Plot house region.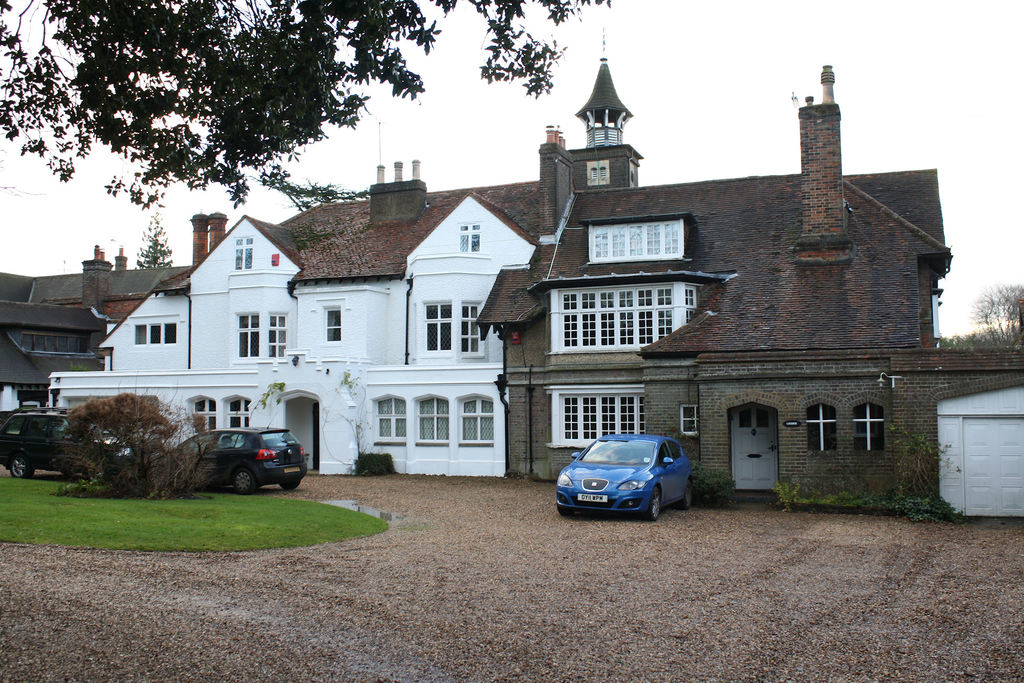
Plotted at [0,240,188,410].
